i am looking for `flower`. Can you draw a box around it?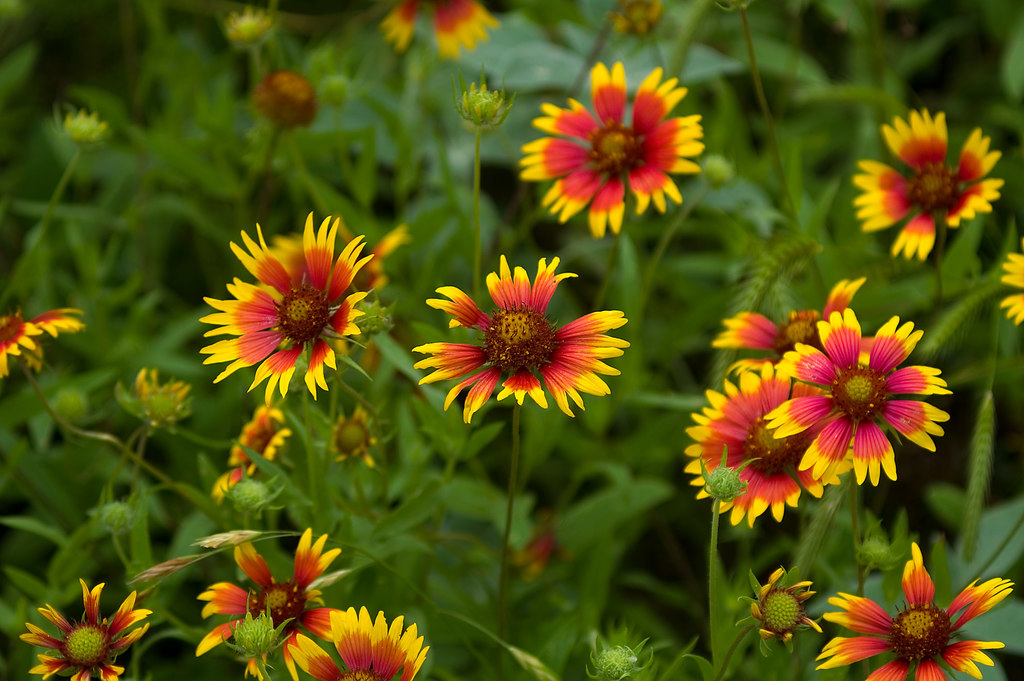
Sure, the bounding box is {"x1": 850, "y1": 97, "x2": 1005, "y2": 268}.
